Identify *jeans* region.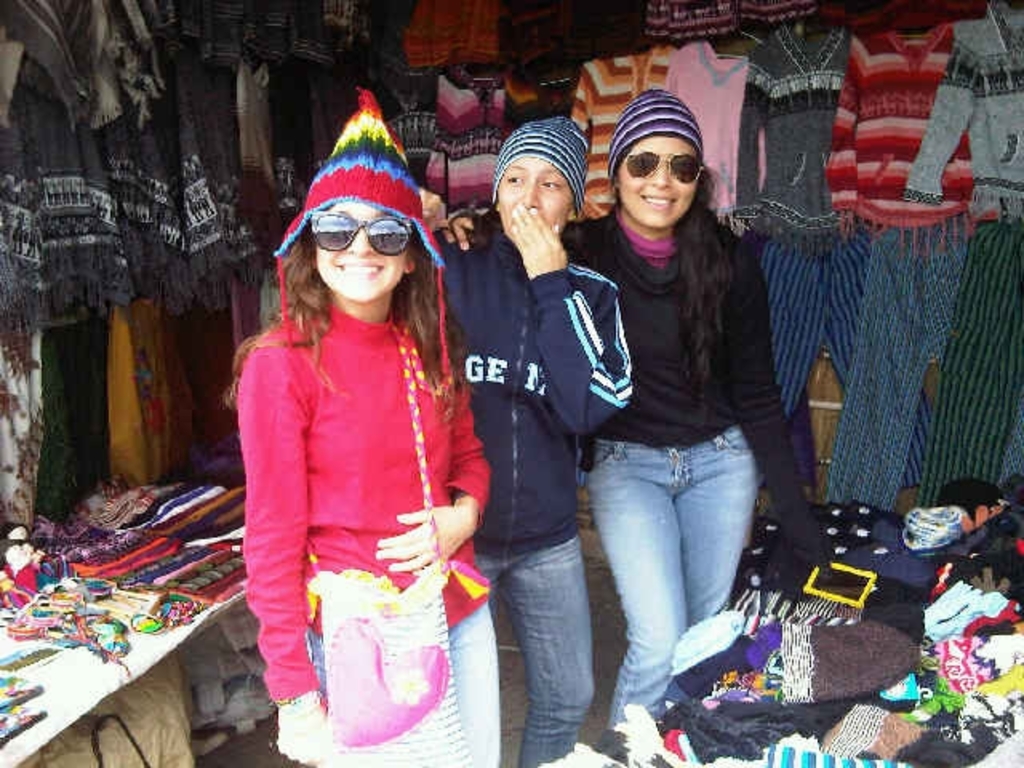
Region: (472,536,594,766).
